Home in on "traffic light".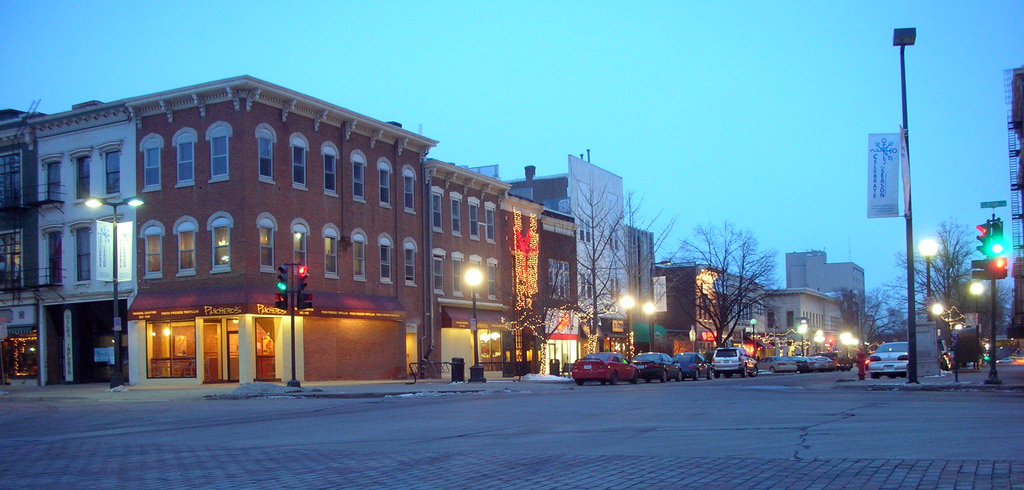
Homed in at <bbox>971, 258, 986, 281</bbox>.
